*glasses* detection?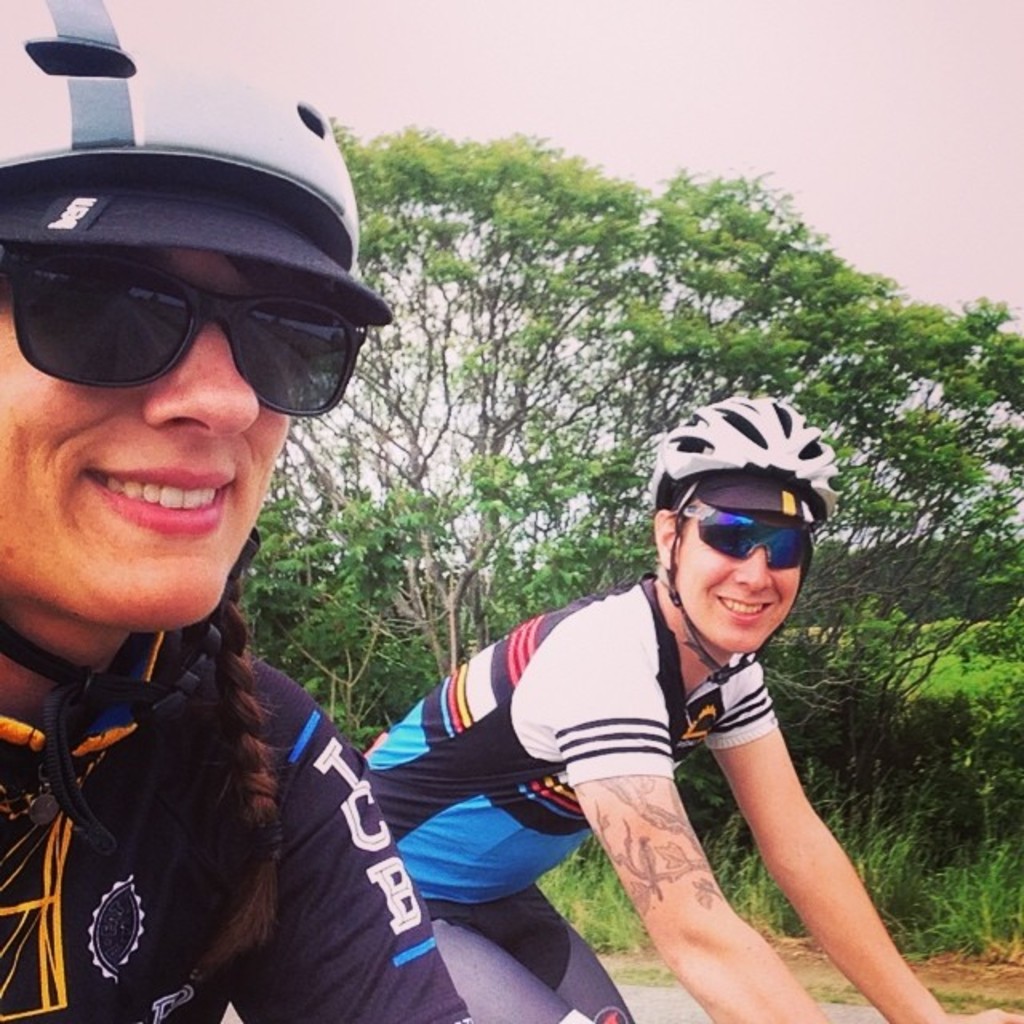
3, 243, 368, 422
